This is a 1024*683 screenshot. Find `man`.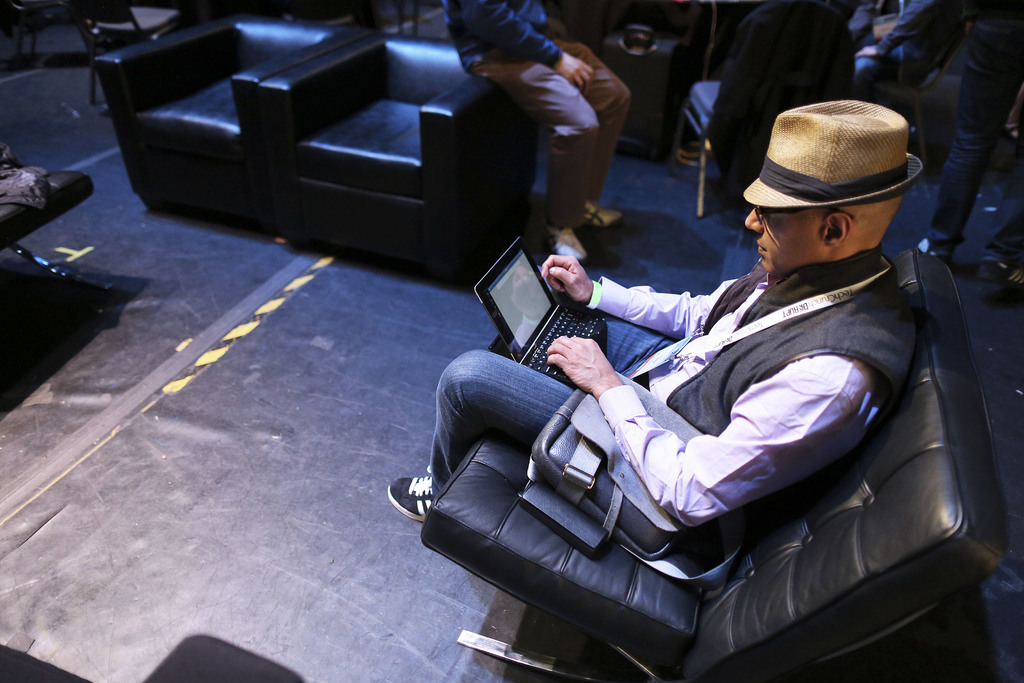
Bounding box: BBox(414, 104, 970, 682).
